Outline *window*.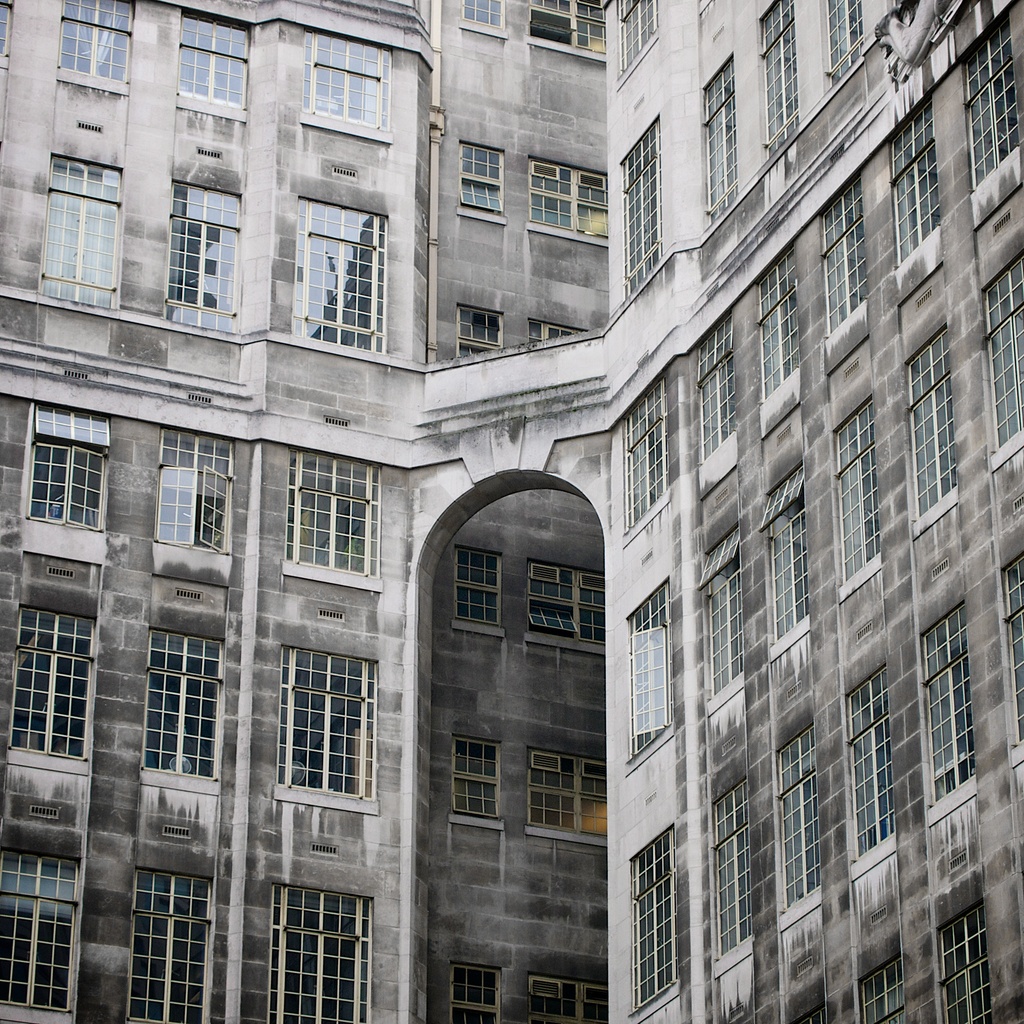
Outline: x1=528, y1=756, x2=610, y2=838.
